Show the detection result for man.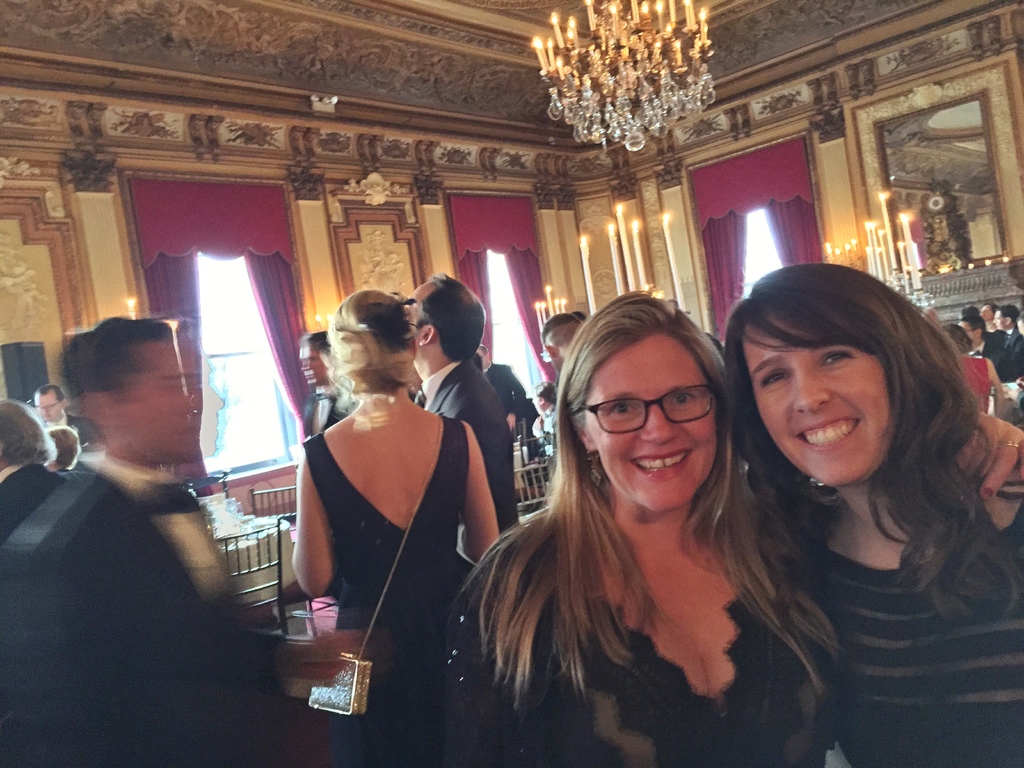
bbox=(961, 314, 1005, 374).
